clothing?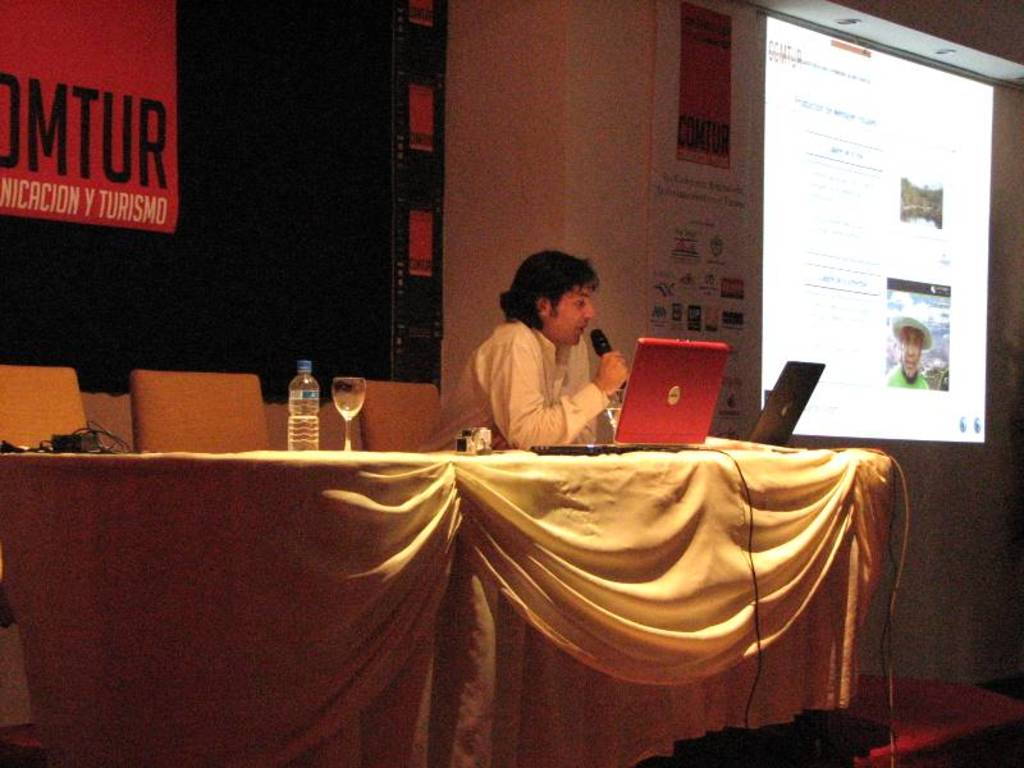
x1=458, y1=283, x2=625, y2=454
